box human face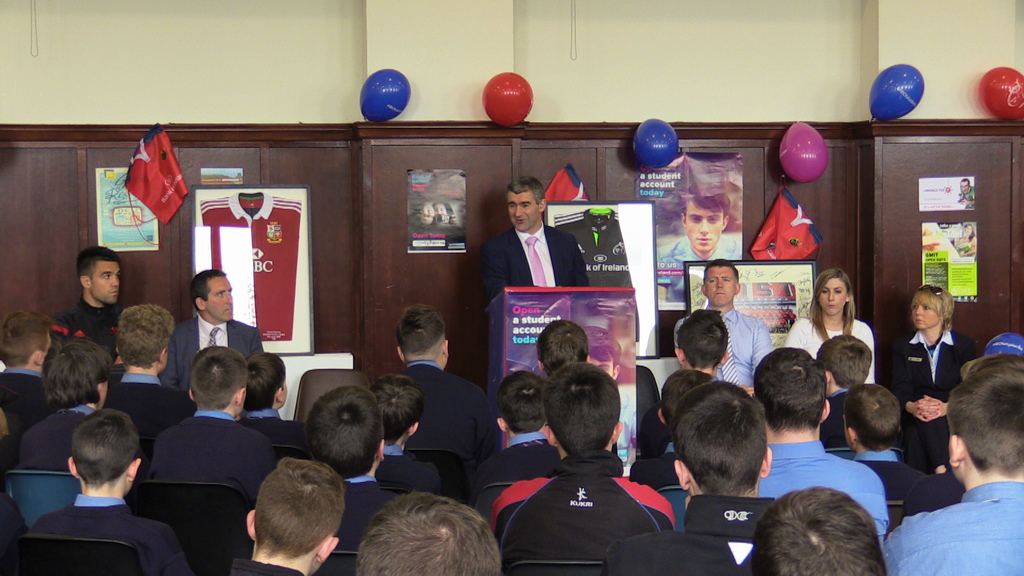
<bbox>588, 356, 614, 377</bbox>
